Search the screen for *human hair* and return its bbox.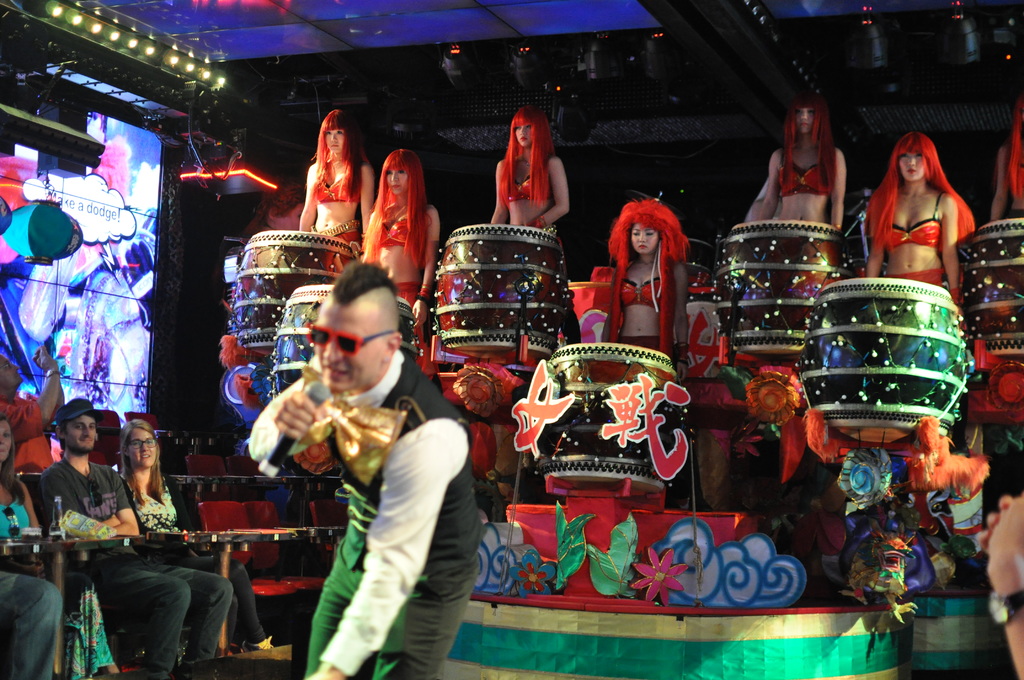
Found: (left=335, top=259, right=397, bottom=305).
